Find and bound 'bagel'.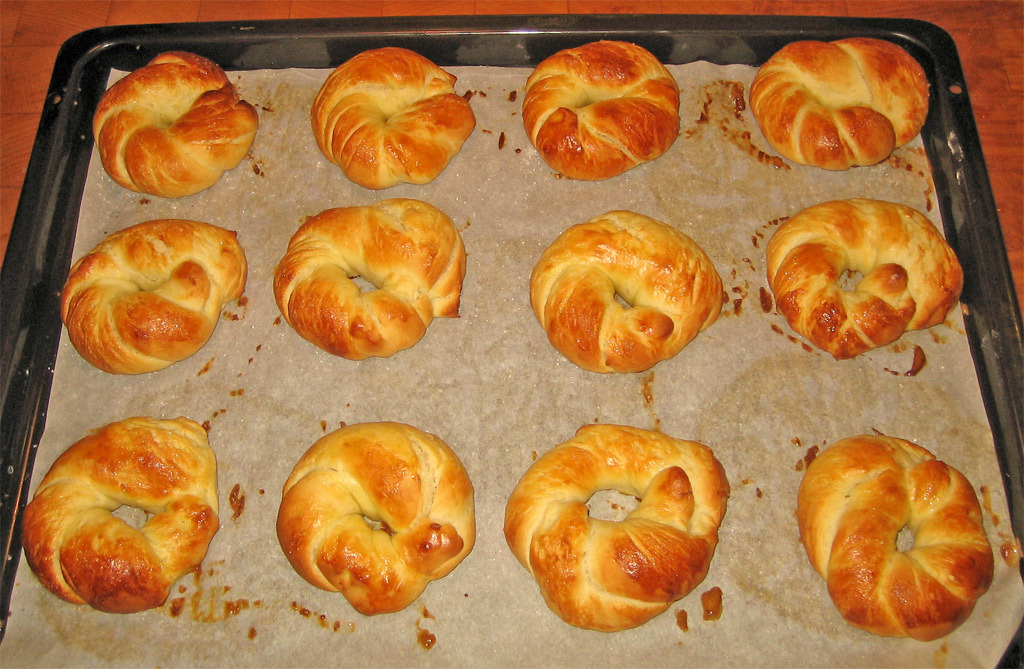
Bound: {"left": 759, "top": 190, "right": 969, "bottom": 366}.
